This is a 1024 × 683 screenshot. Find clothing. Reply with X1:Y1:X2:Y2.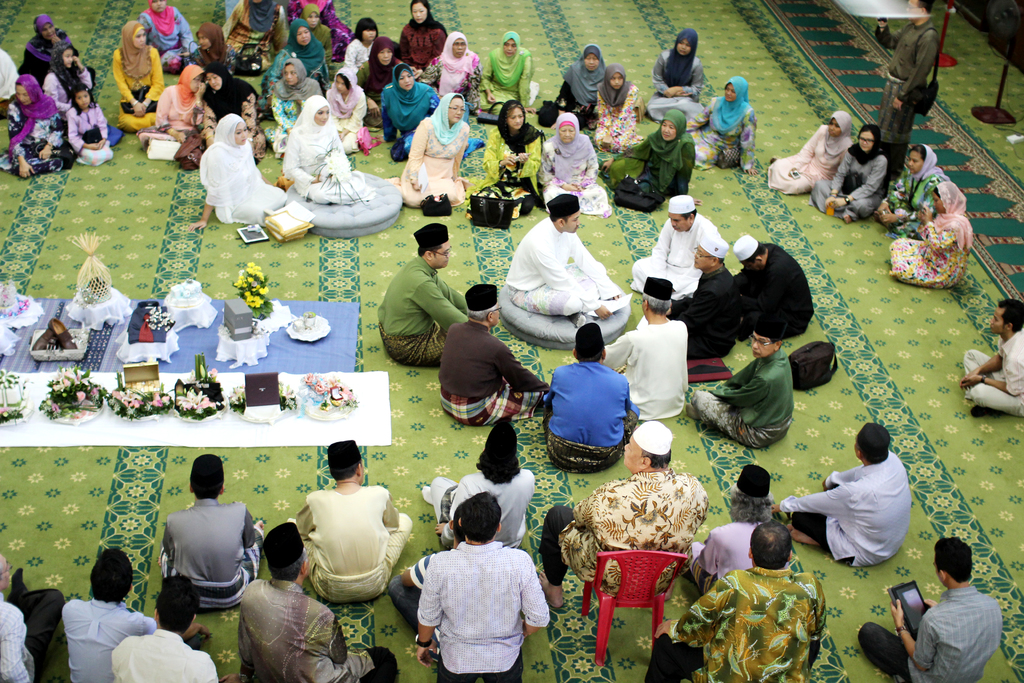
17:16:70:67.
